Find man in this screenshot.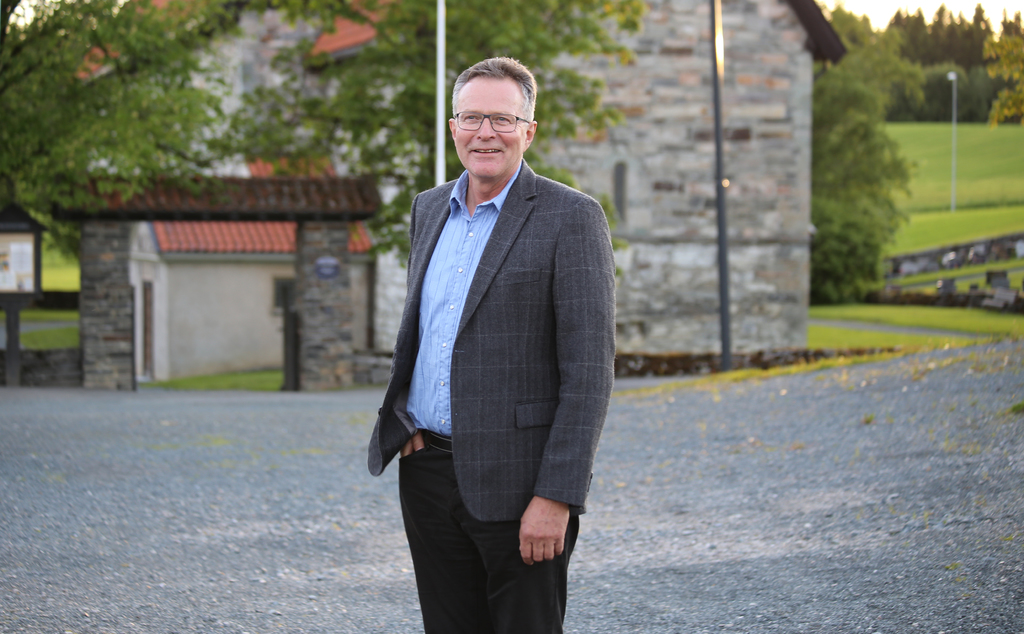
The bounding box for man is left=364, top=51, right=624, bottom=618.
